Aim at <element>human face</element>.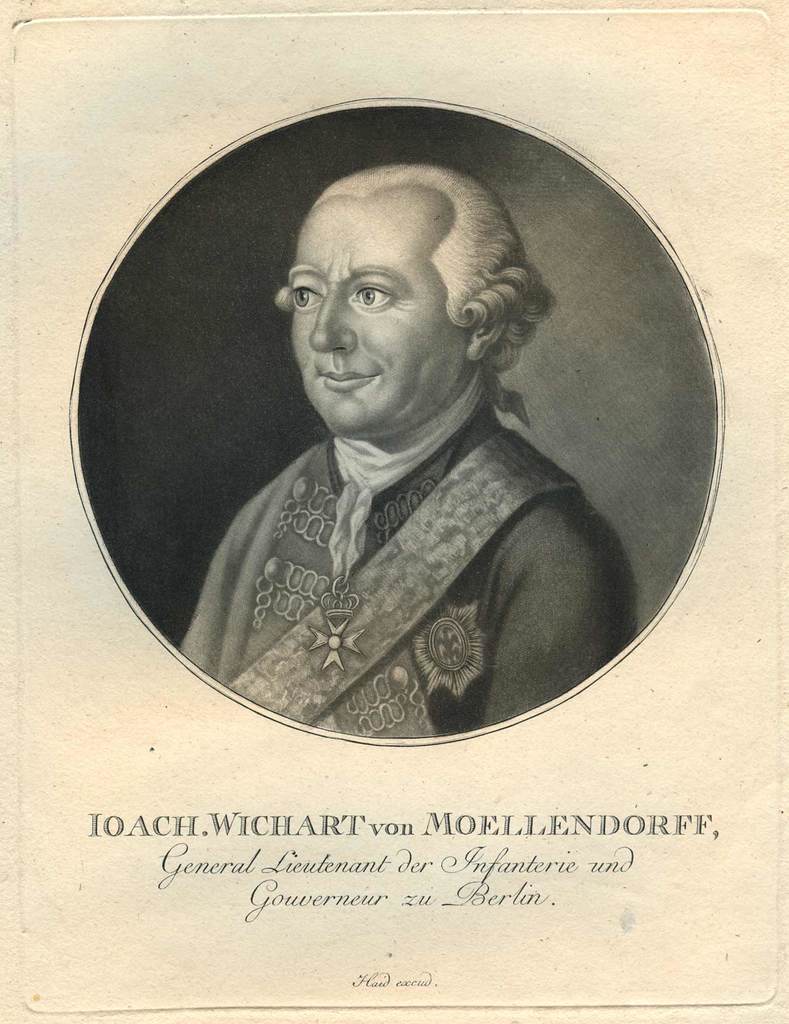
Aimed at (x1=281, y1=190, x2=458, y2=431).
